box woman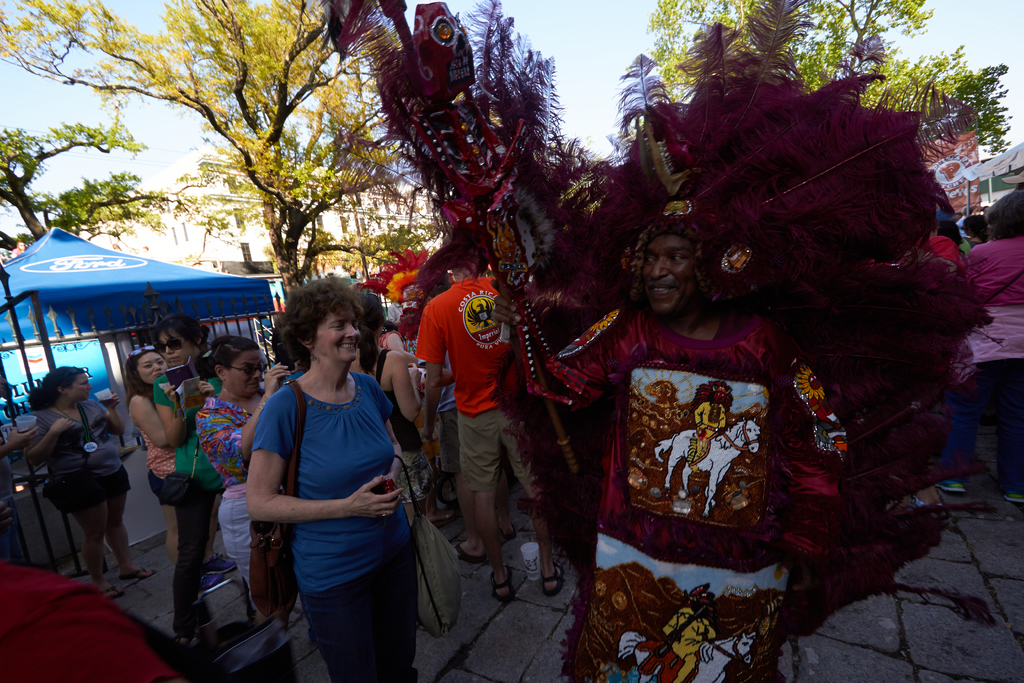
x1=124, y1=342, x2=221, y2=576
